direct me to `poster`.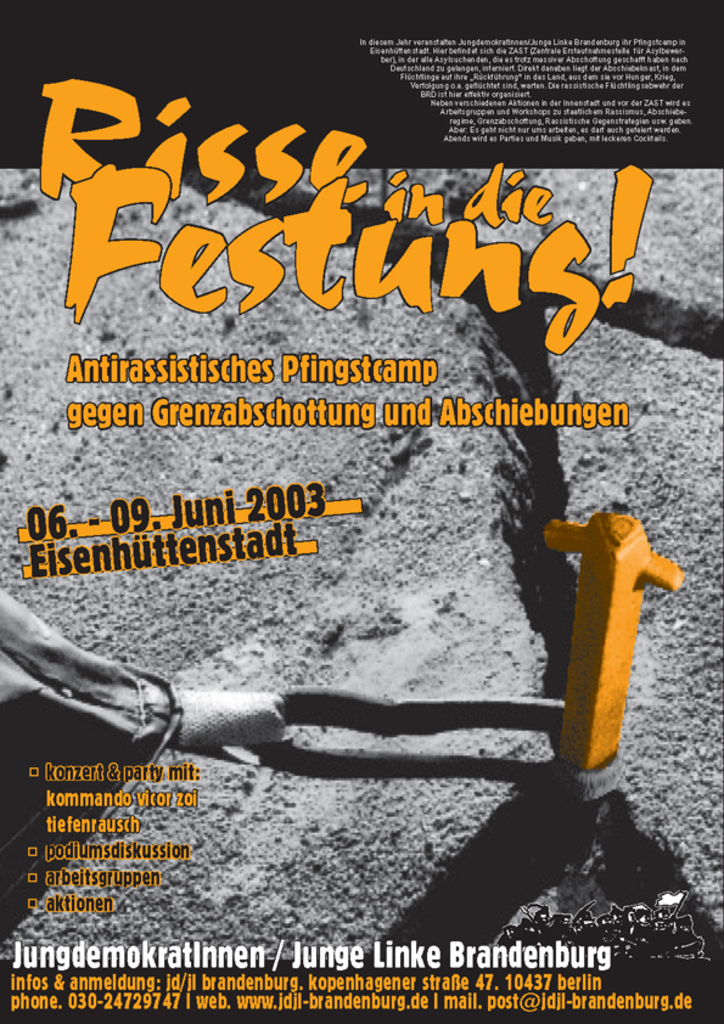
Direction: 0/0/723/1023.
